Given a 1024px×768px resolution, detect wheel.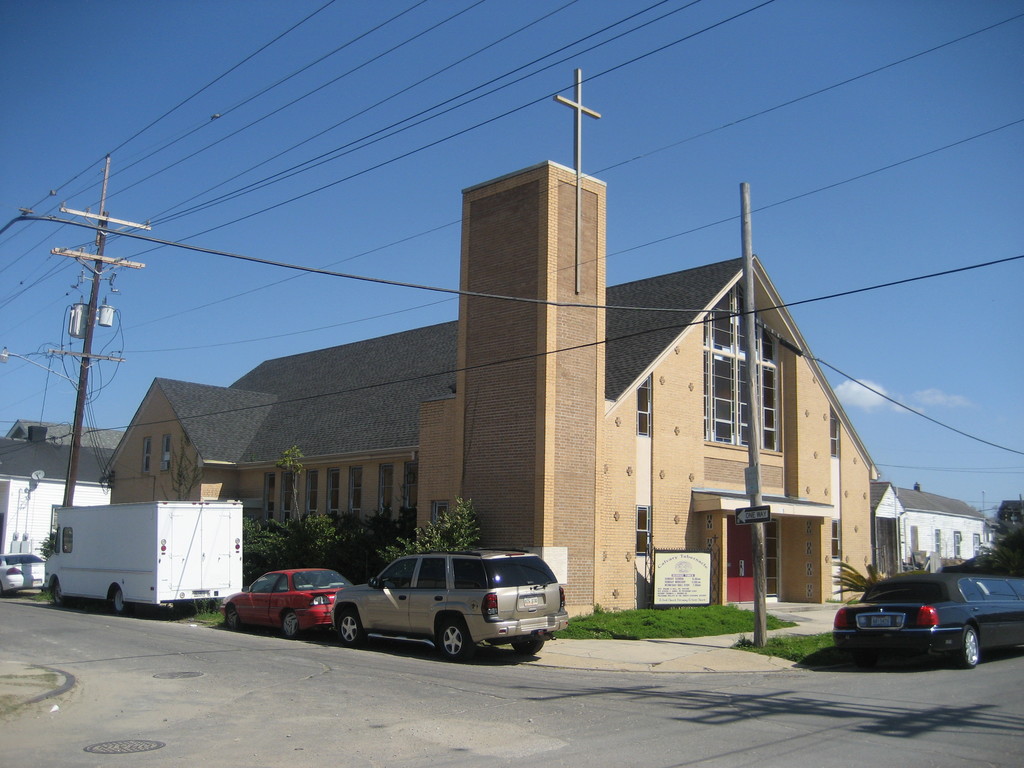
box=[442, 623, 472, 661].
